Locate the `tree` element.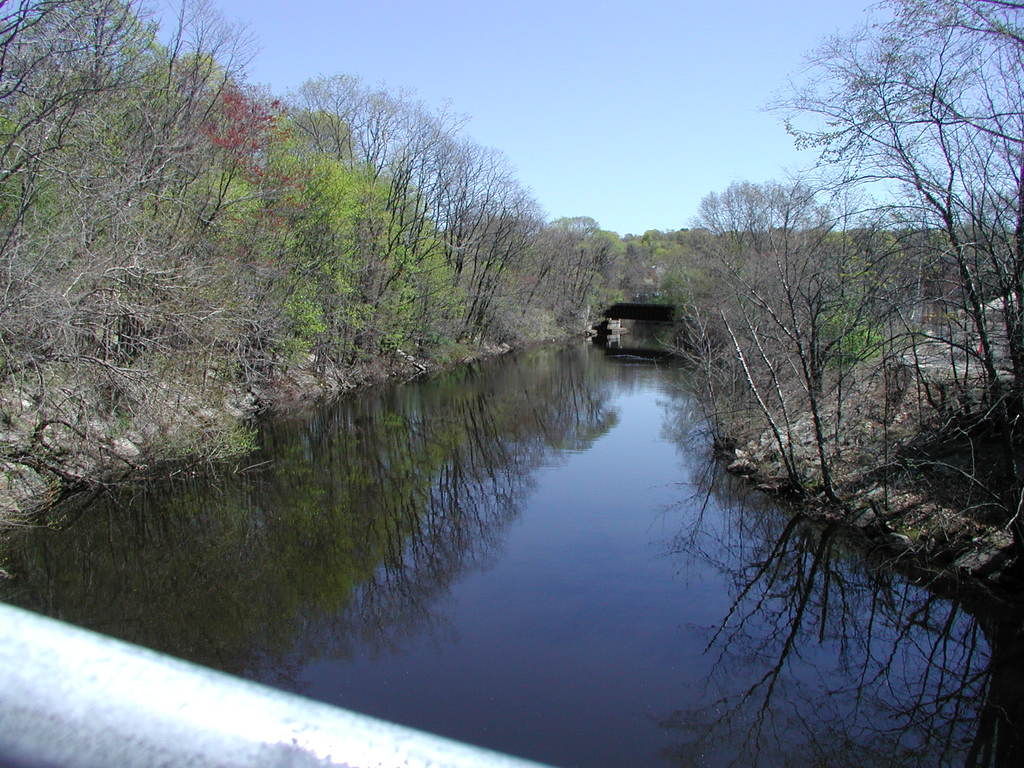
Element bbox: select_region(35, 0, 280, 372).
